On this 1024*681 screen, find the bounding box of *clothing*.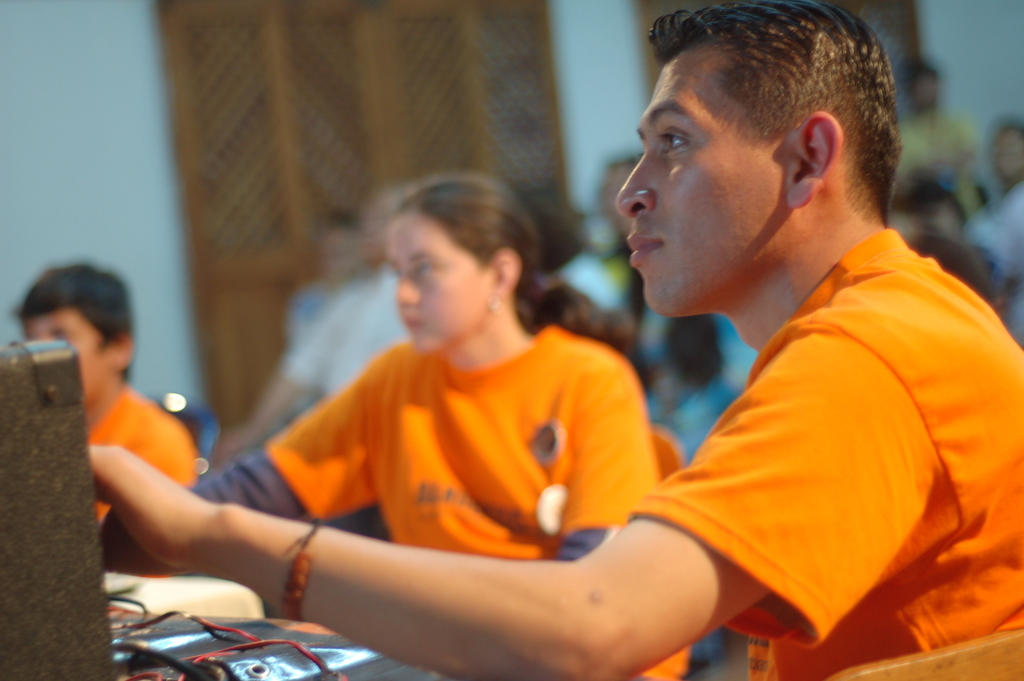
Bounding box: Rect(186, 322, 671, 680).
